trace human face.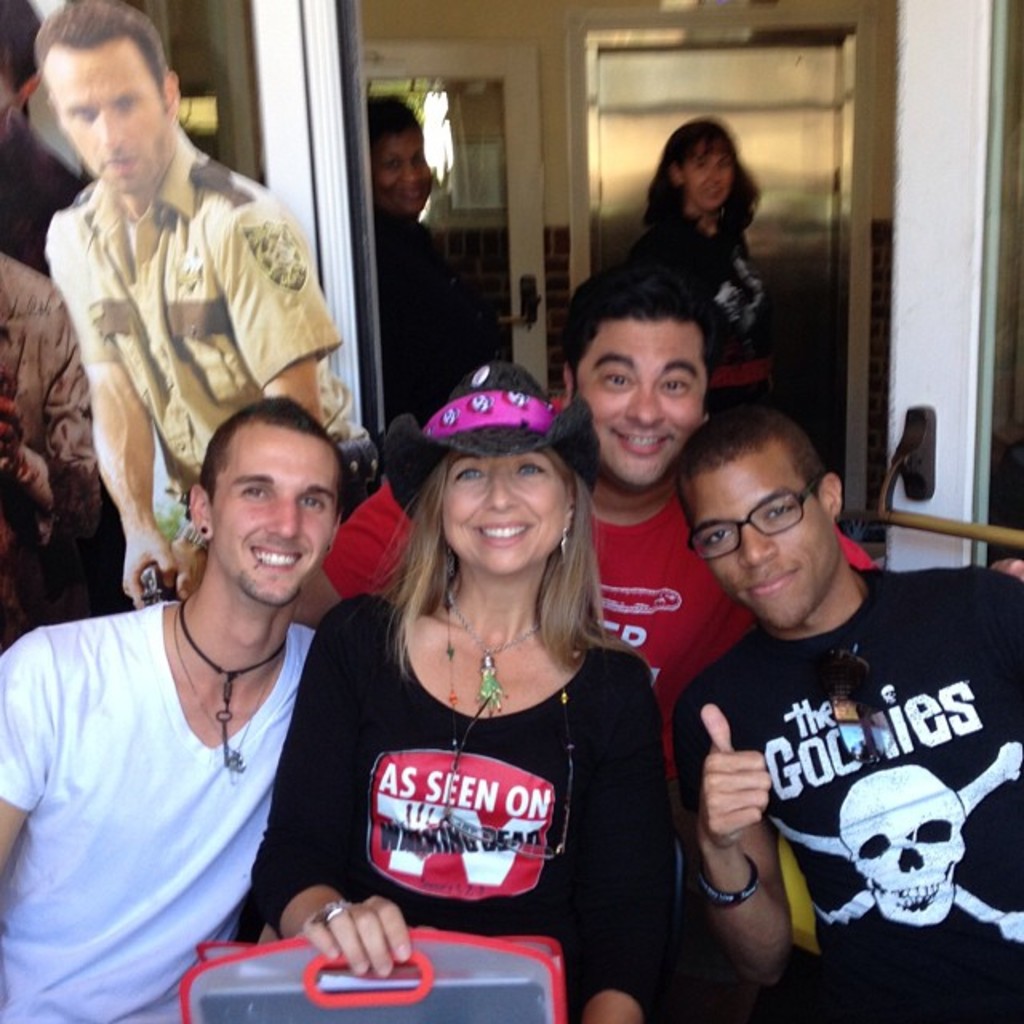
Traced to {"left": 576, "top": 331, "right": 710, "bottom": 486}.
